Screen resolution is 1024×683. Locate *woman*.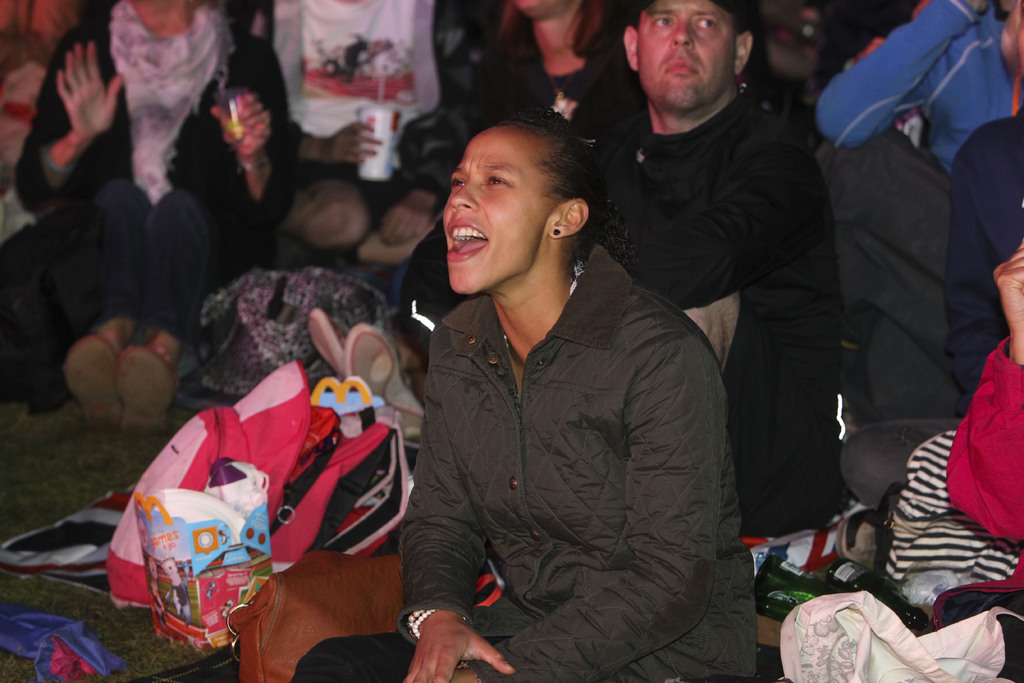
[462,0,642,169].
